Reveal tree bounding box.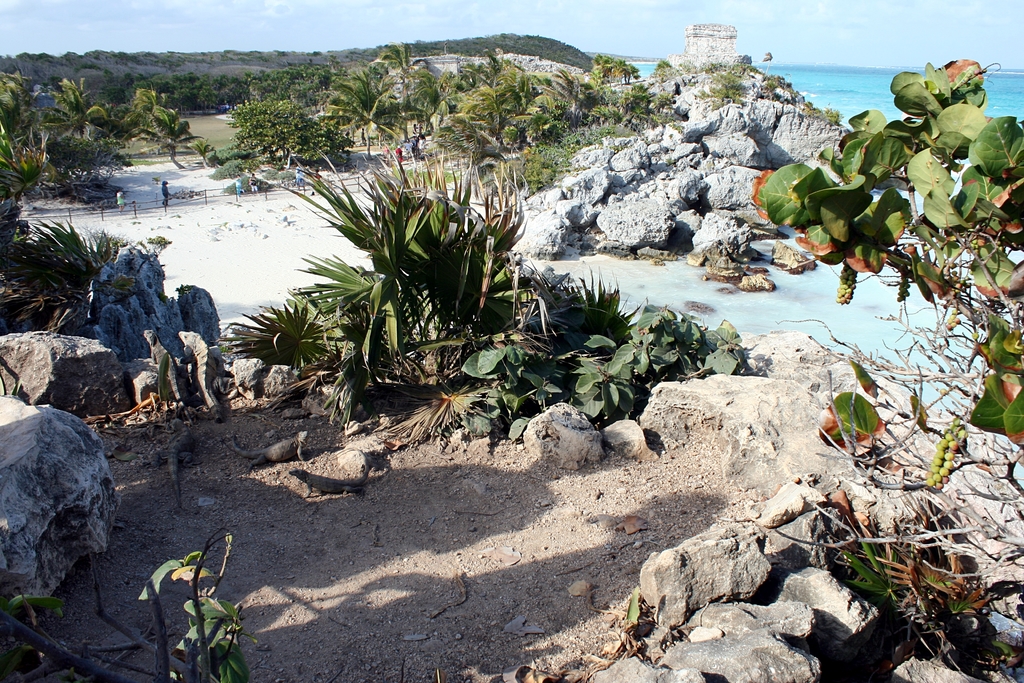
Revealed: region(96, 90, 147, 157).
